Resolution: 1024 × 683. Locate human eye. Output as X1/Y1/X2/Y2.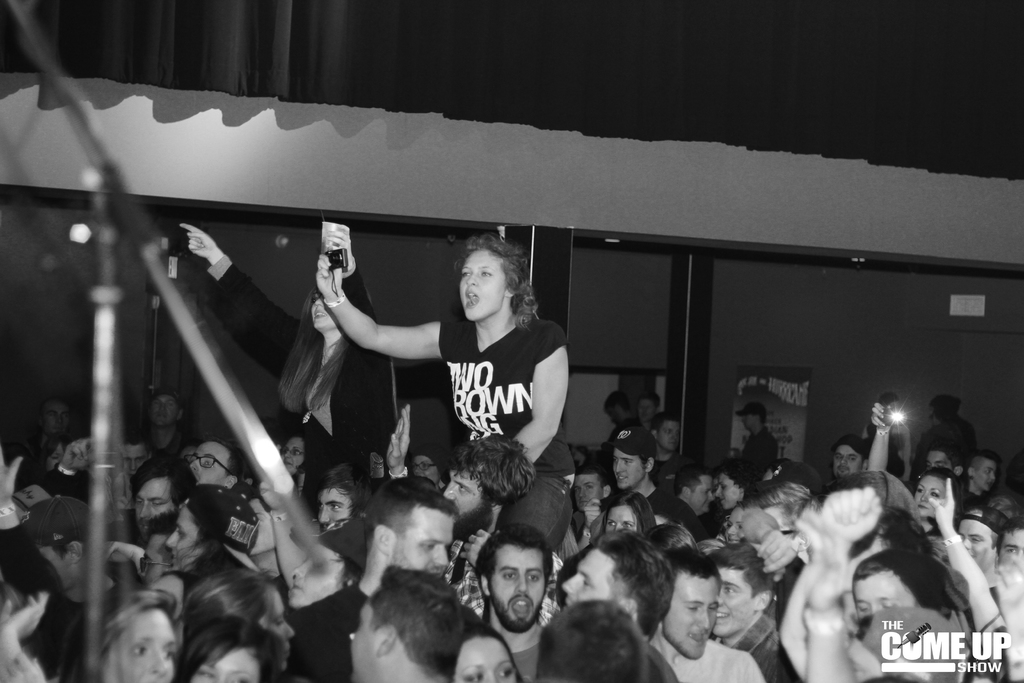
460/269/468/279.
